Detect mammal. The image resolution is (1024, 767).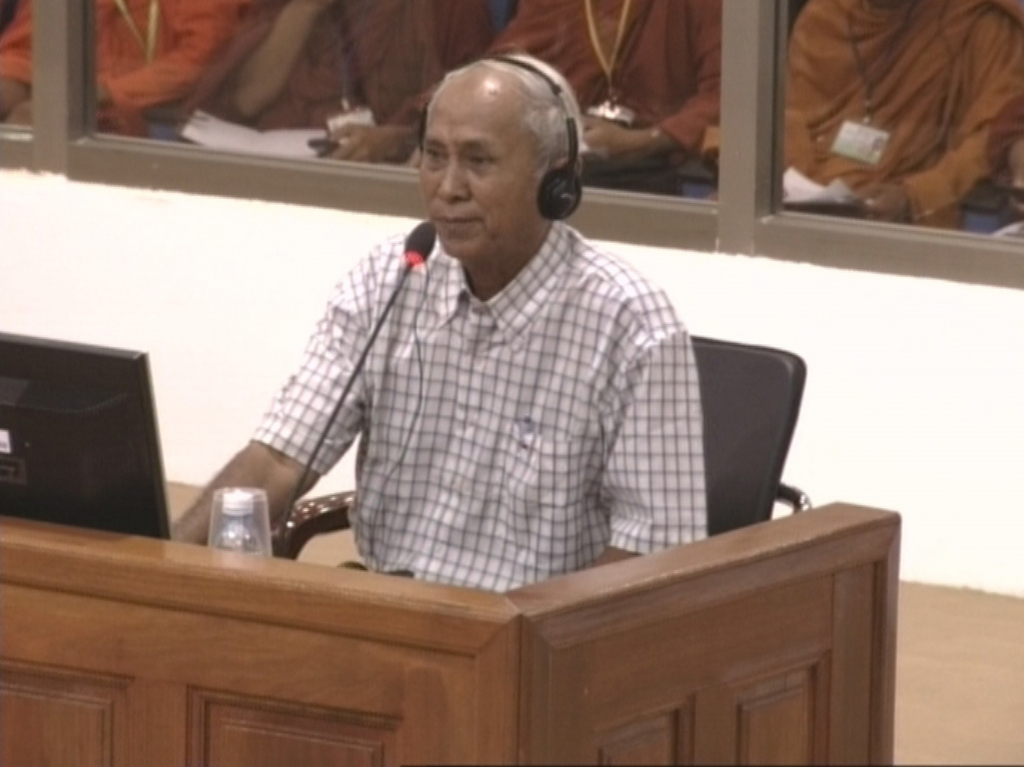
487:0:730:181.
